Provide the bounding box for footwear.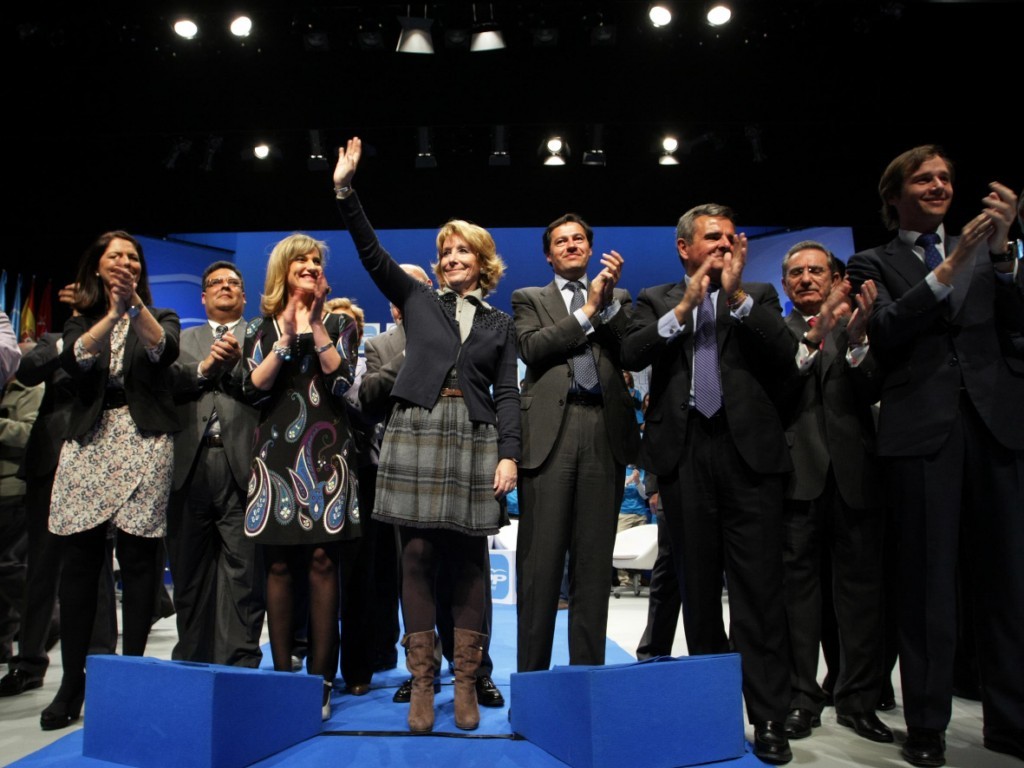
<bbox>754, 717, 792, 766</bbox>.
